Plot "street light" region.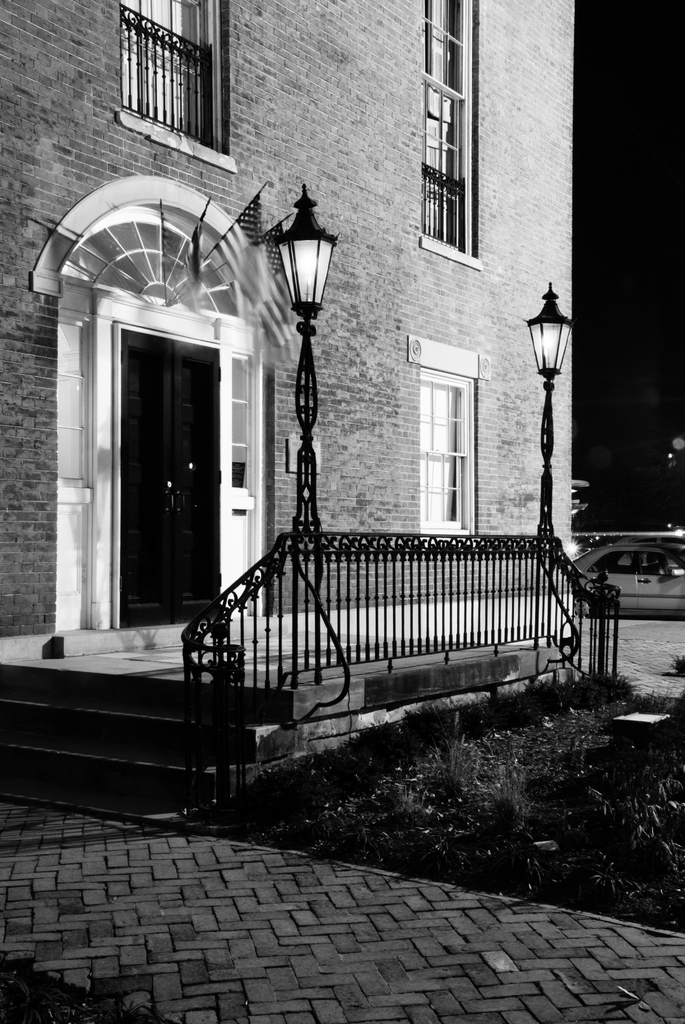
Plotted at {"left": 517, "top": 269, "right": 589, "bottom": 557}.
